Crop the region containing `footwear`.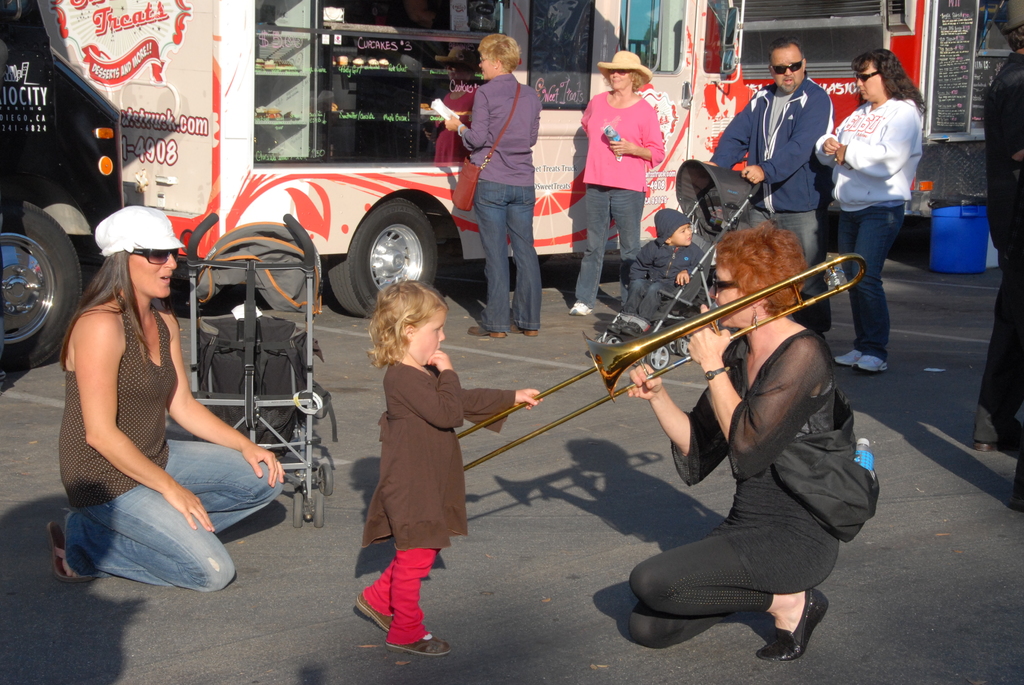
Crop region: l=972, t=417, r=1023, b=453.
